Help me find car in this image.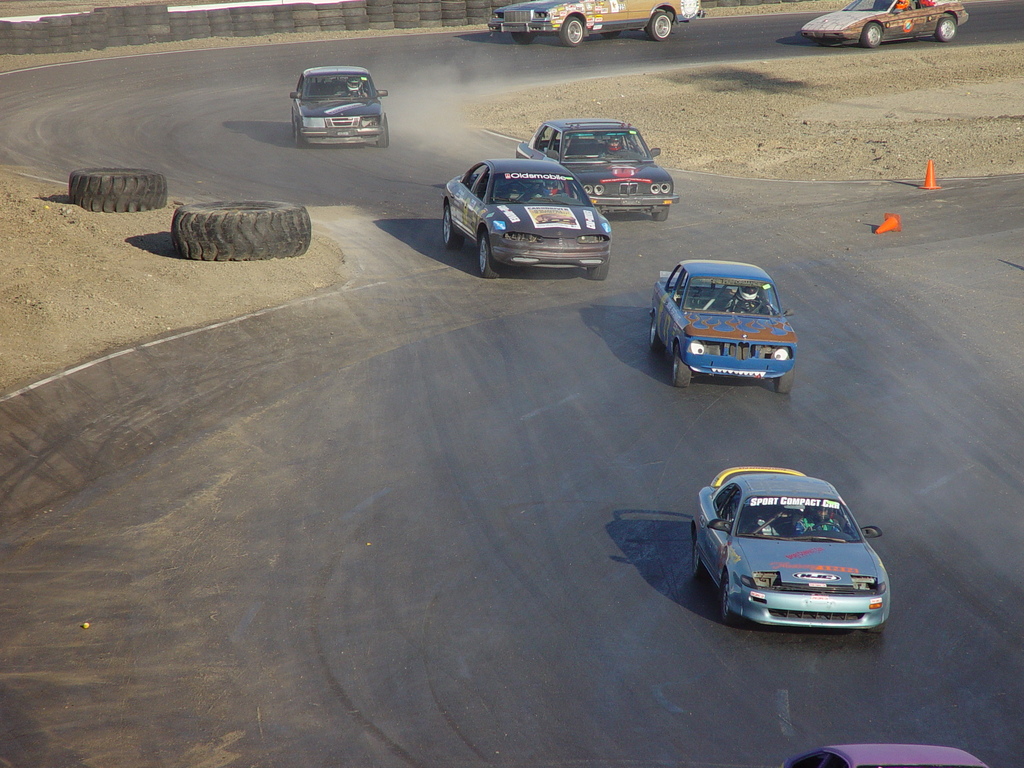
Found it: x1=490, y1=0, x2=700, y2=44.
